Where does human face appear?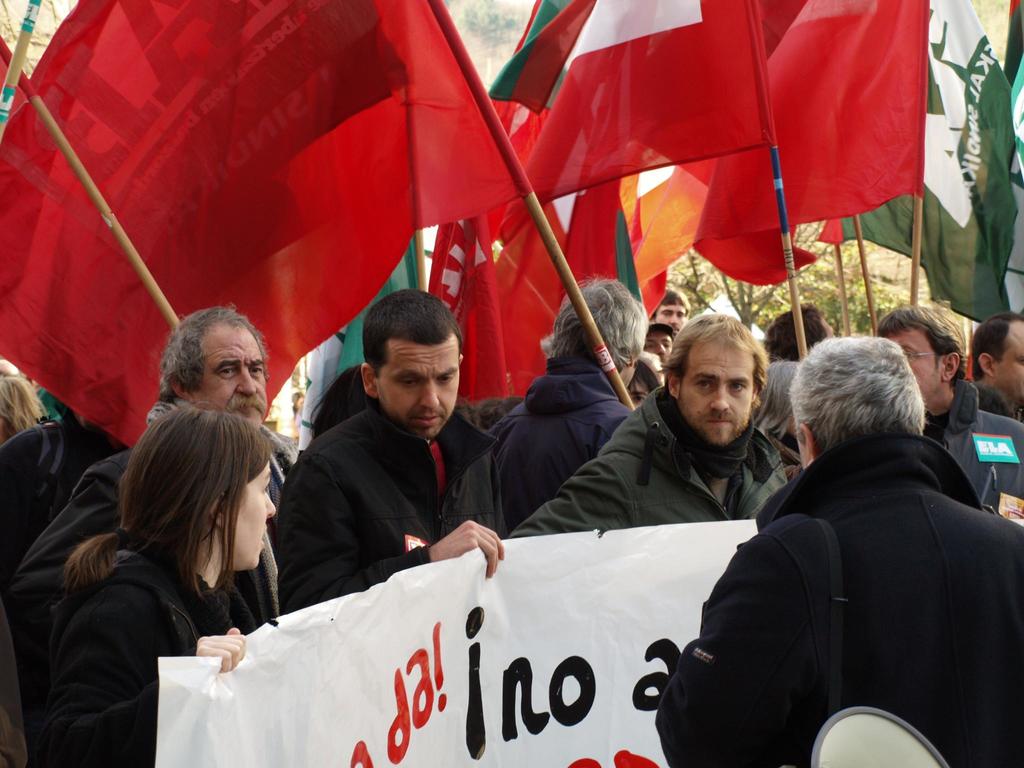
Appears at 624, 368, 650, 404.
